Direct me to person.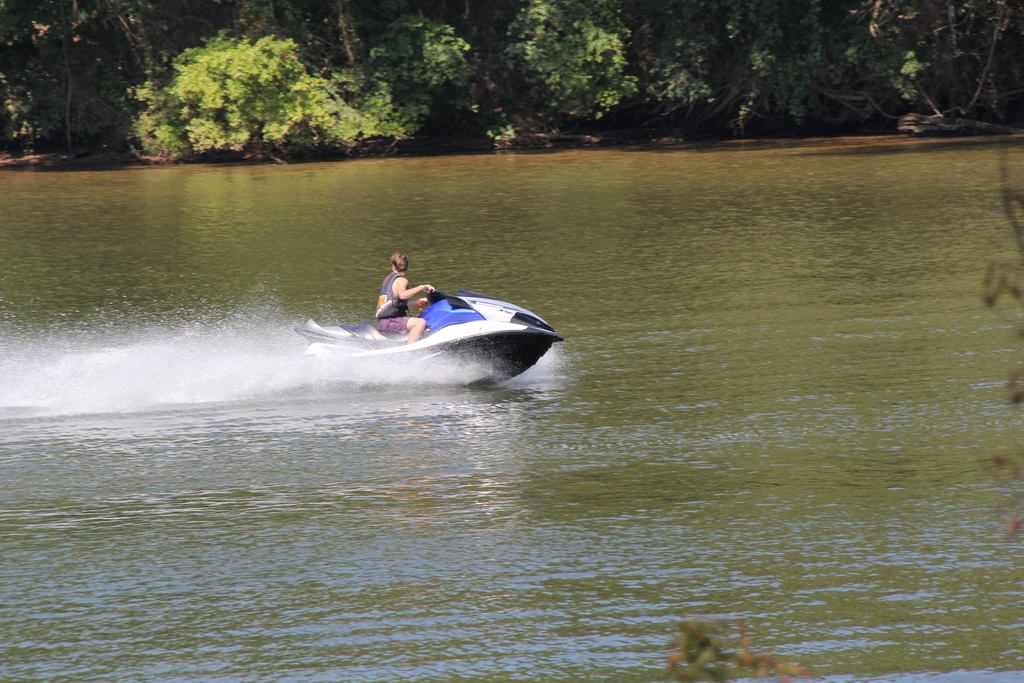
Direction: x1=374, y1=249, x2=436, y2=344.
